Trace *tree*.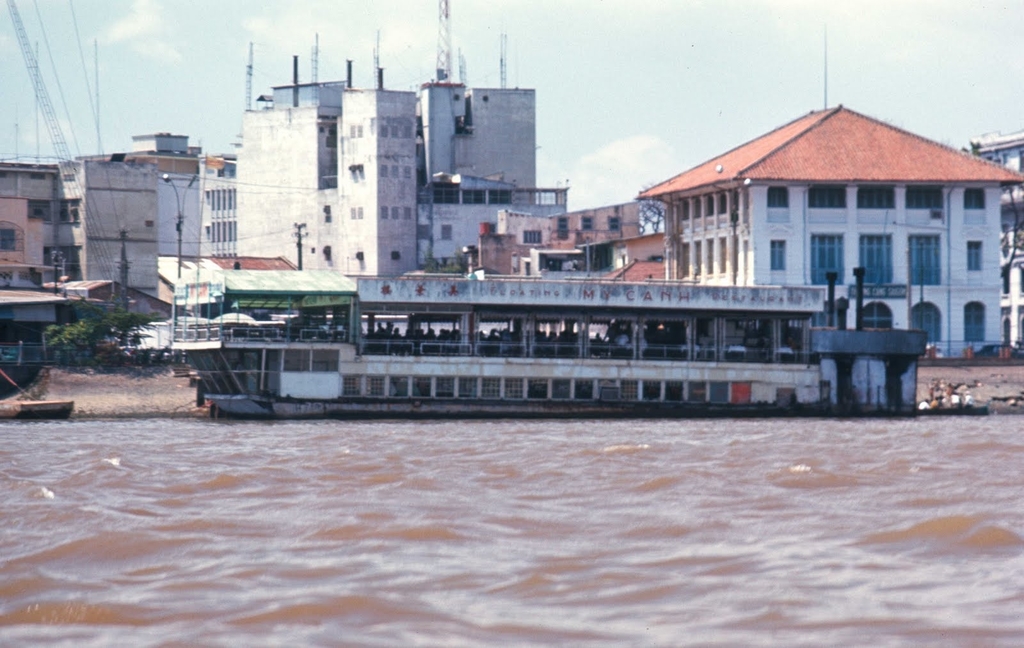
Traced to bbox=[47, 303, 163, 360].
